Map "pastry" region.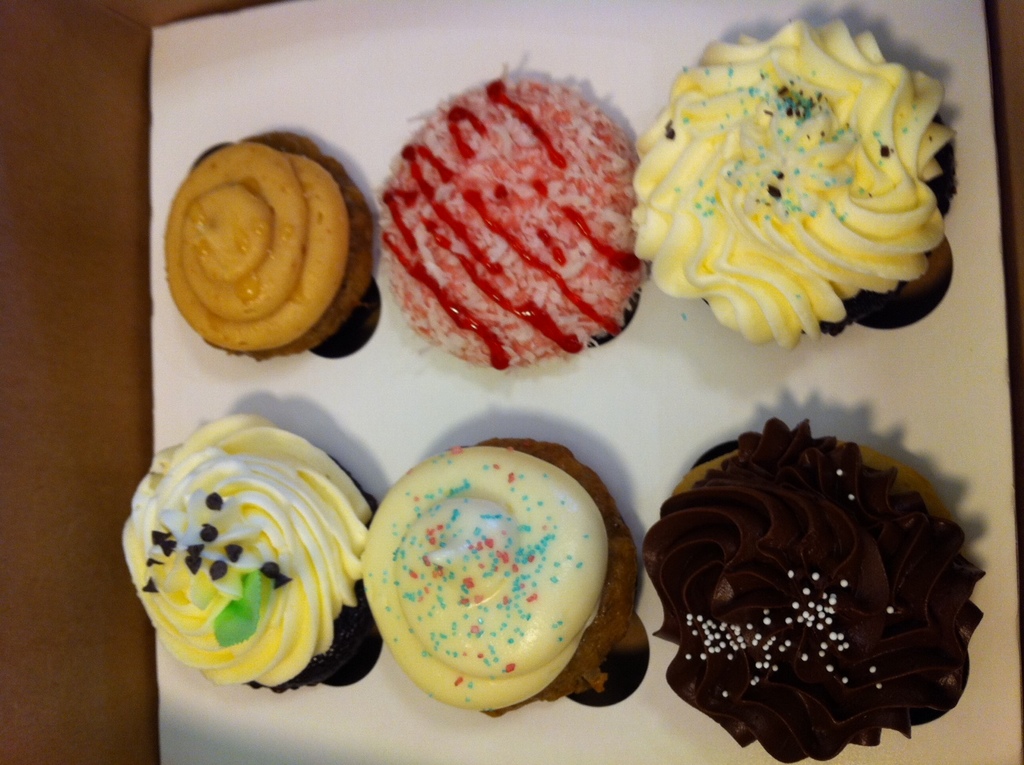
Mapped to (142, 112, 386, 378).
